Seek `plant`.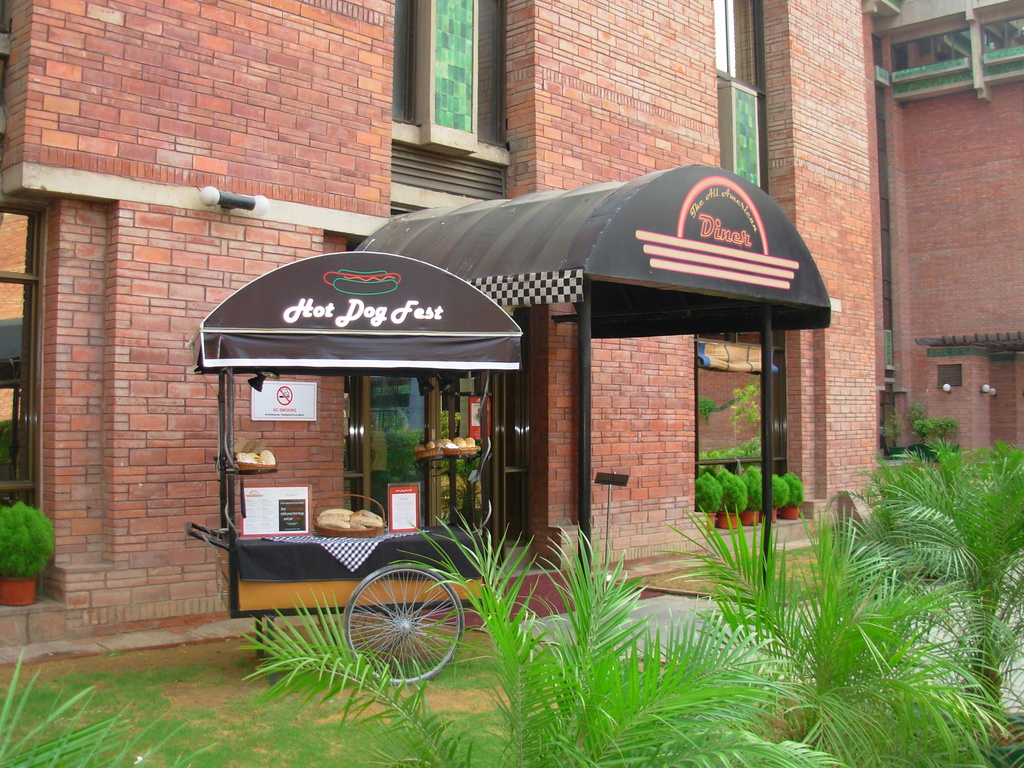
914/415/934/456.
